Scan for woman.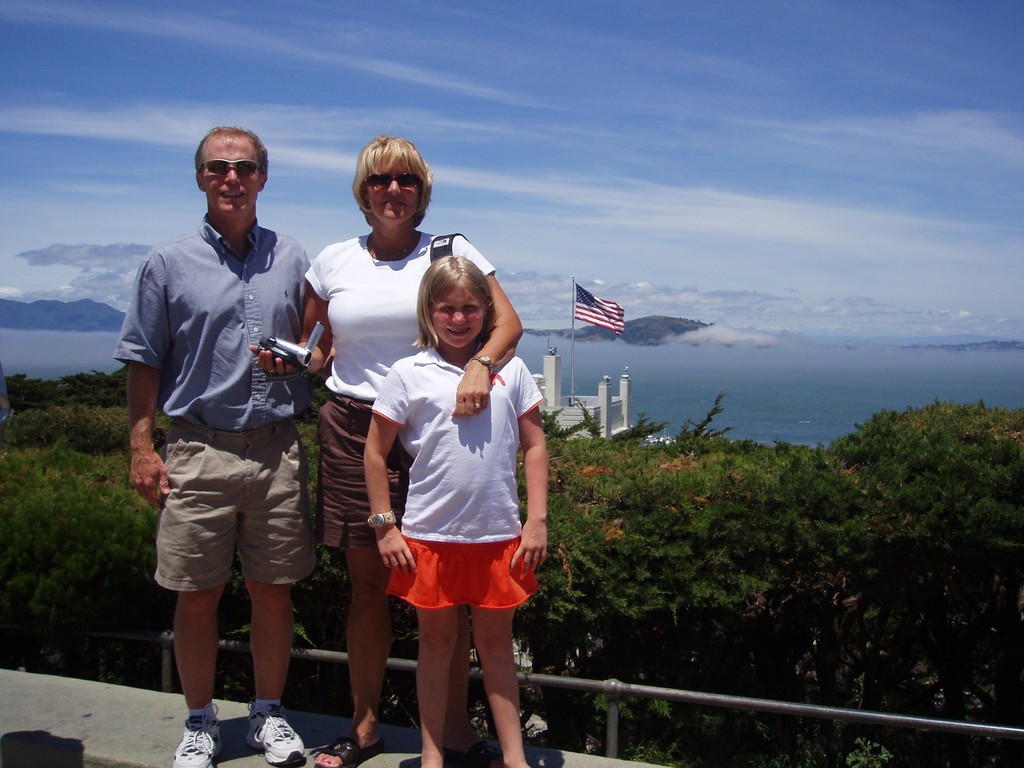
Scan result: BBox(248, 133, 523, 767).
